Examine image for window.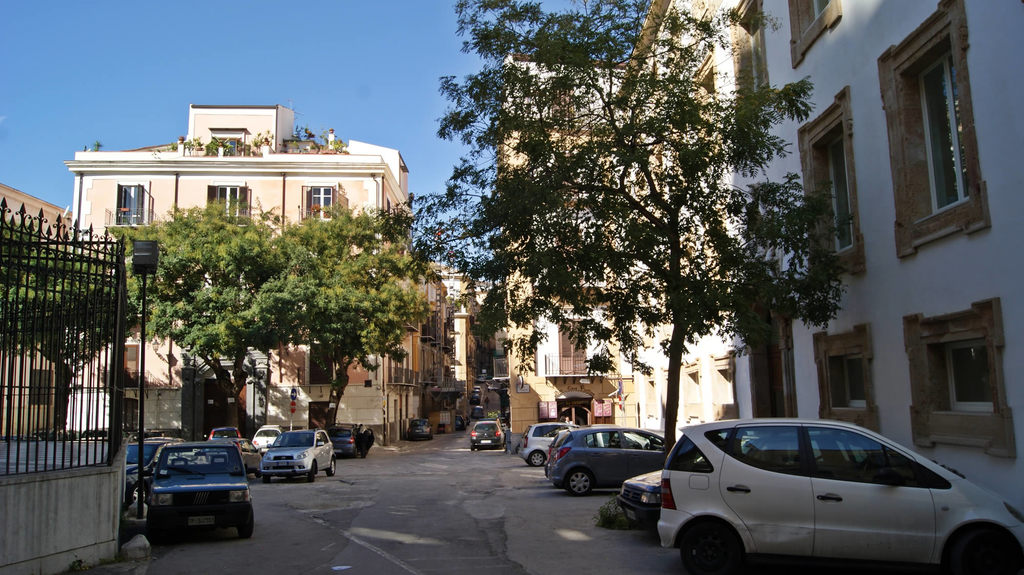
Examination result: <box>122,345,138,387</box>.
